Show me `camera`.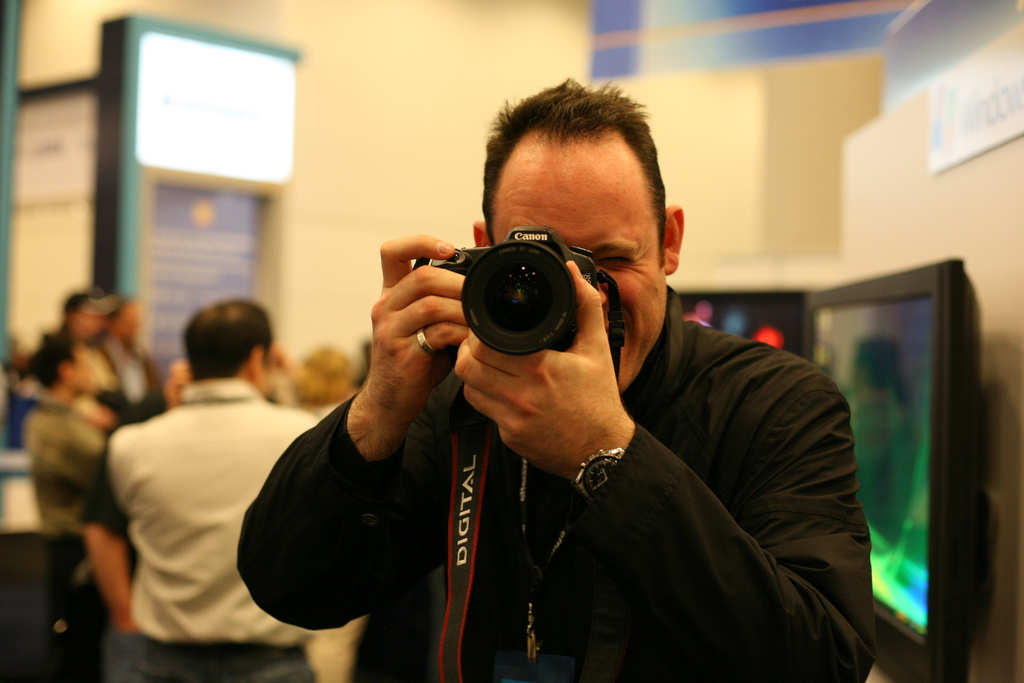
`camera` is here: detection(429, 226, 600, 354).
